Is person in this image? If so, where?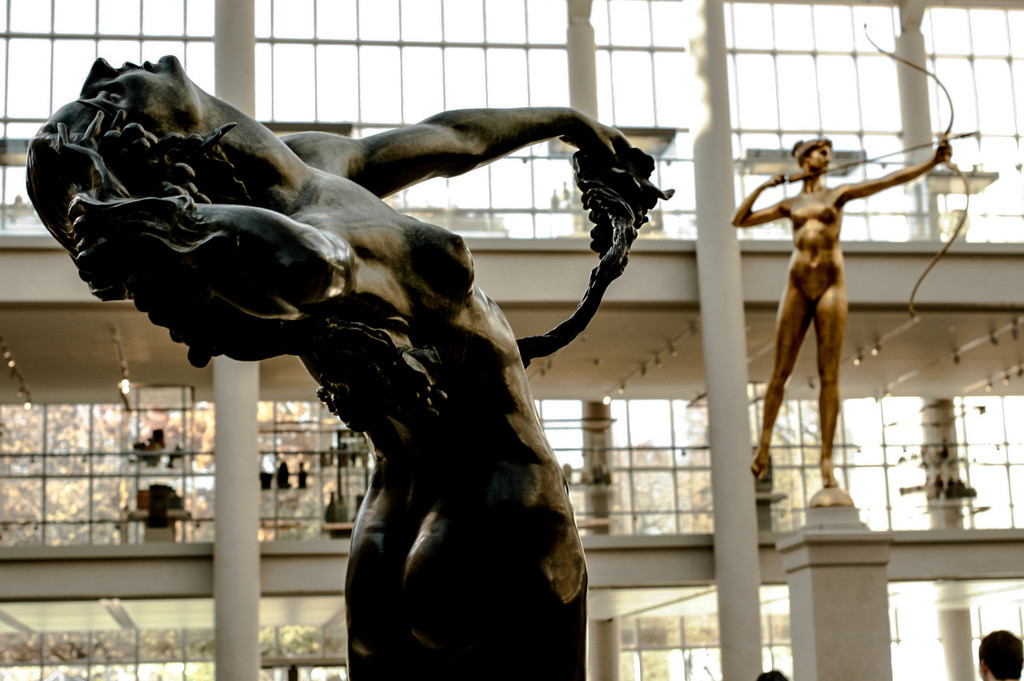
Yes, at locate(758, 100, 915, 544).
